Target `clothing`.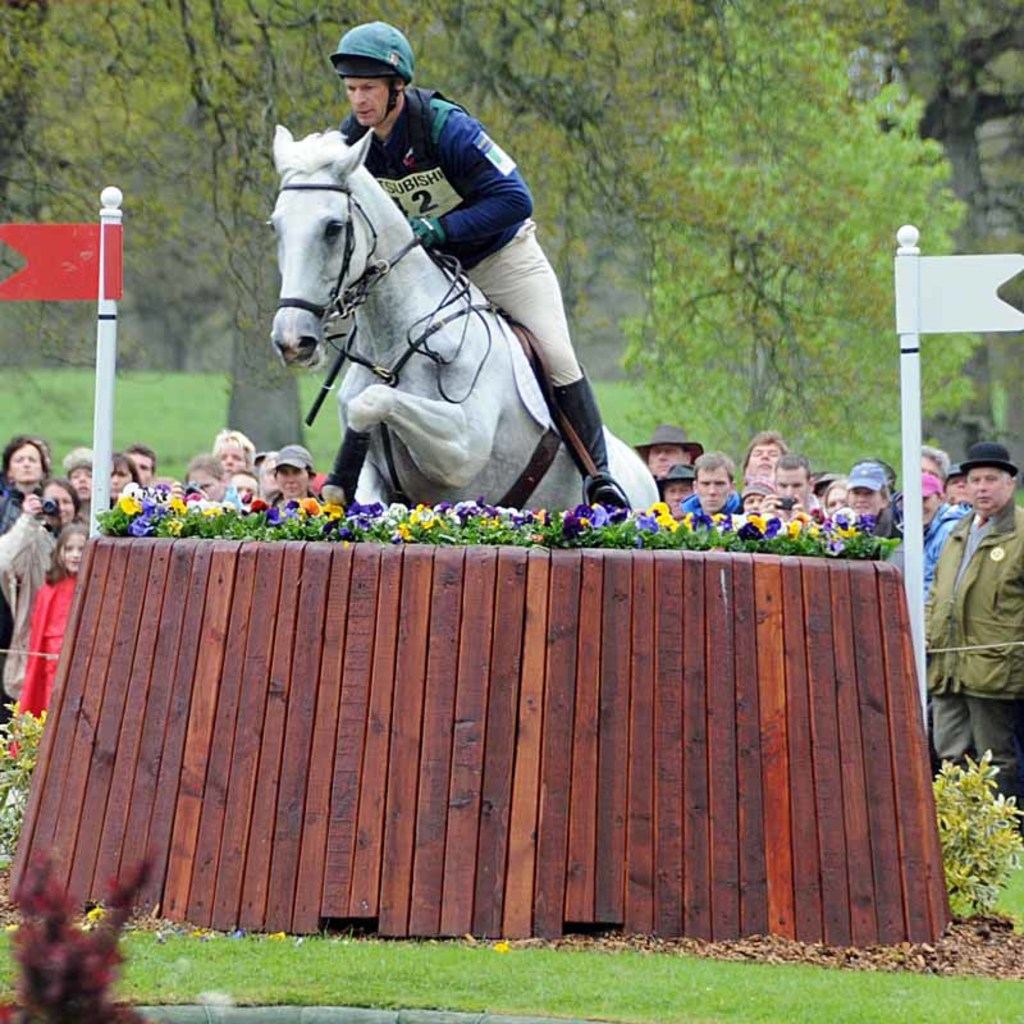
Target region: detection(923, 497, 1023, 833).
